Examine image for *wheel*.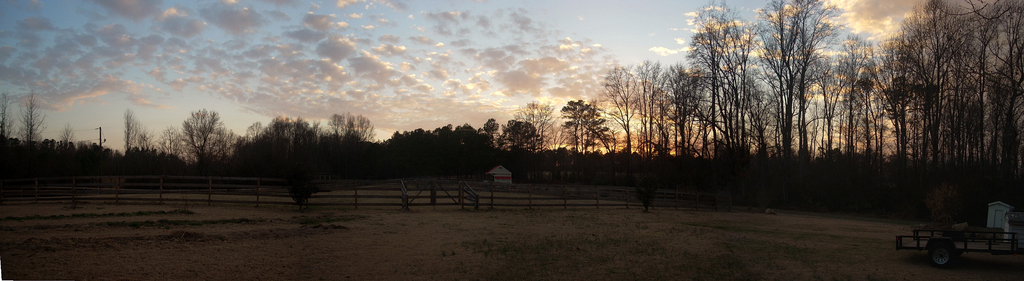
Examination result: region(924, 235, 956, 271).
